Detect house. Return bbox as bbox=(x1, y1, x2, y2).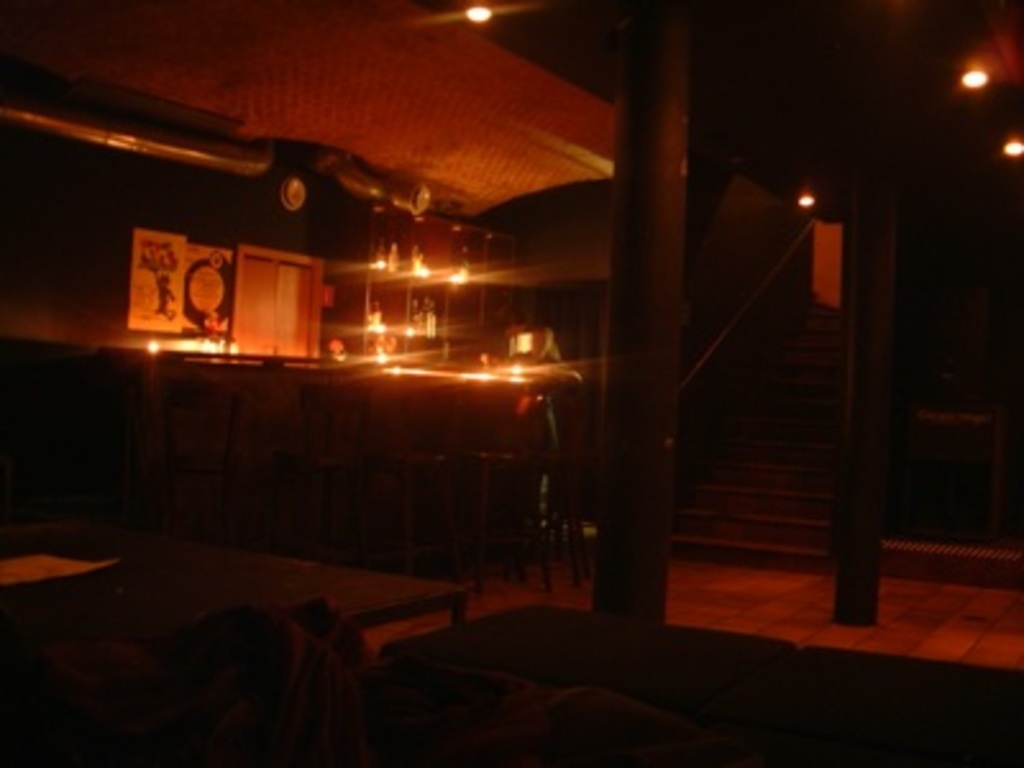
bbox=(0, 0, 1021, 765).
